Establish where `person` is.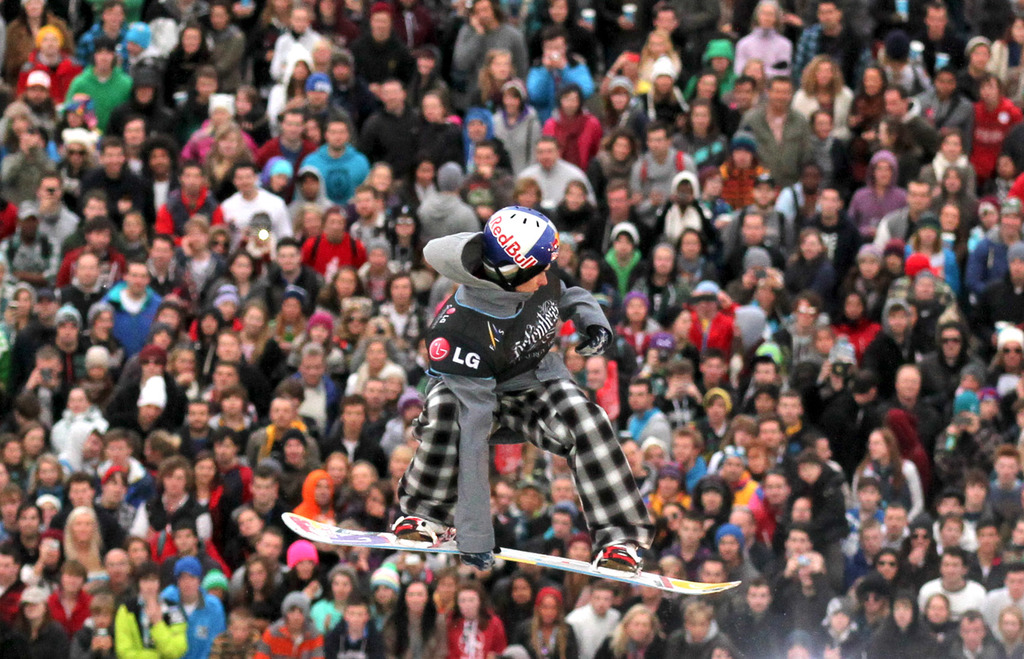
Established at (x1=961, y1=197, x2=1023, y2=318).
